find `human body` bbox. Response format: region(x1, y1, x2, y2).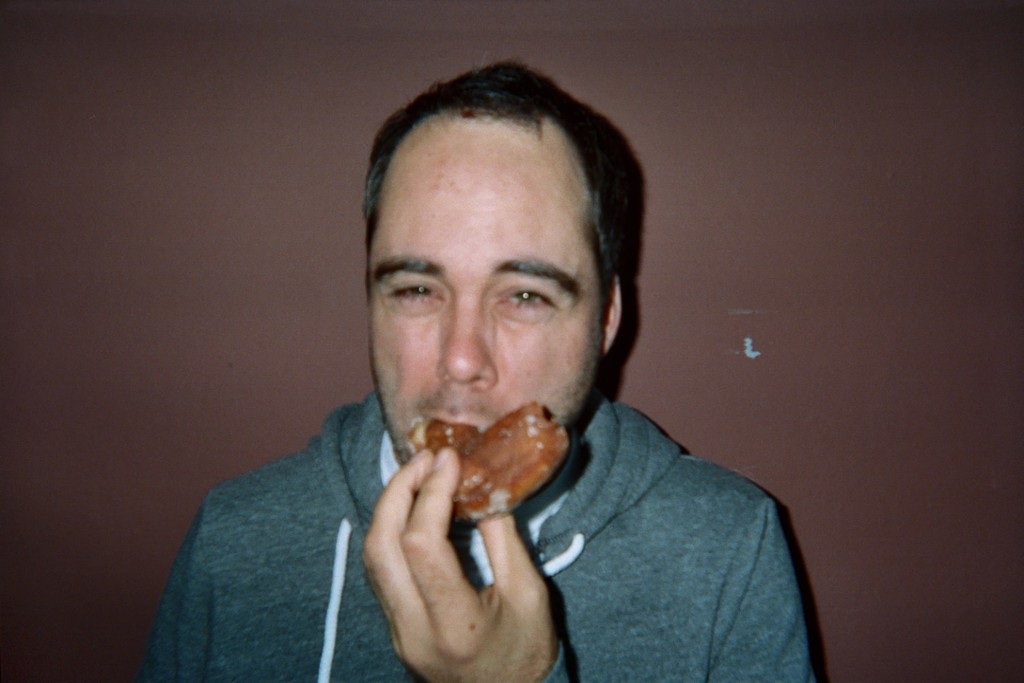
region(213, 150, 801, 682).
